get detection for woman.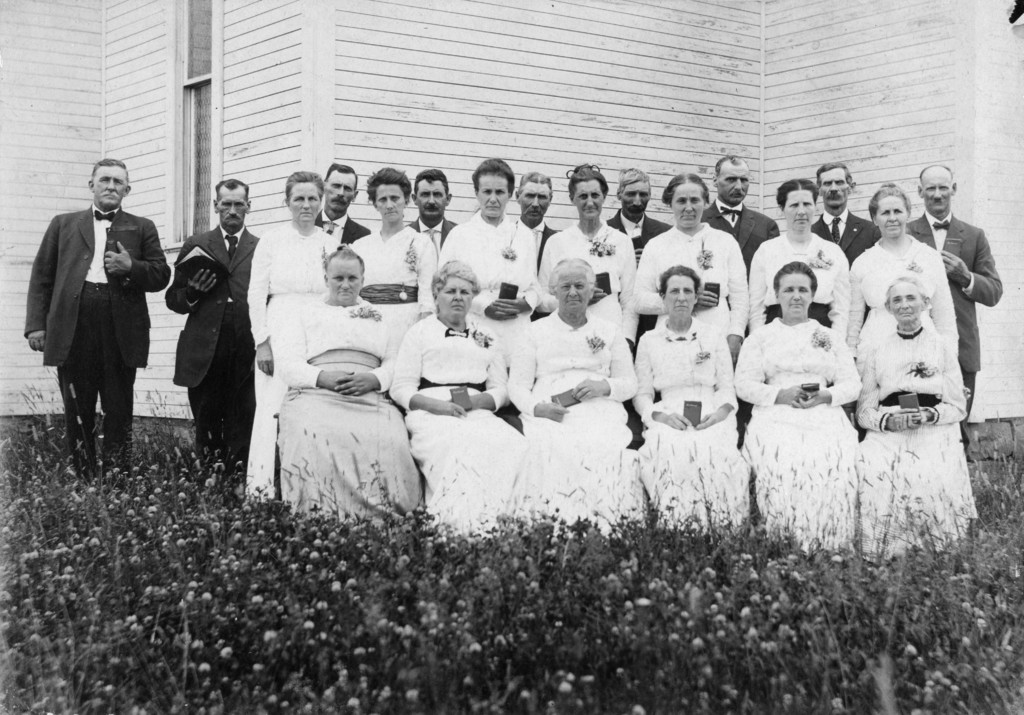
Detection: (x1=854, y1=265, x2=970, y2=551).
